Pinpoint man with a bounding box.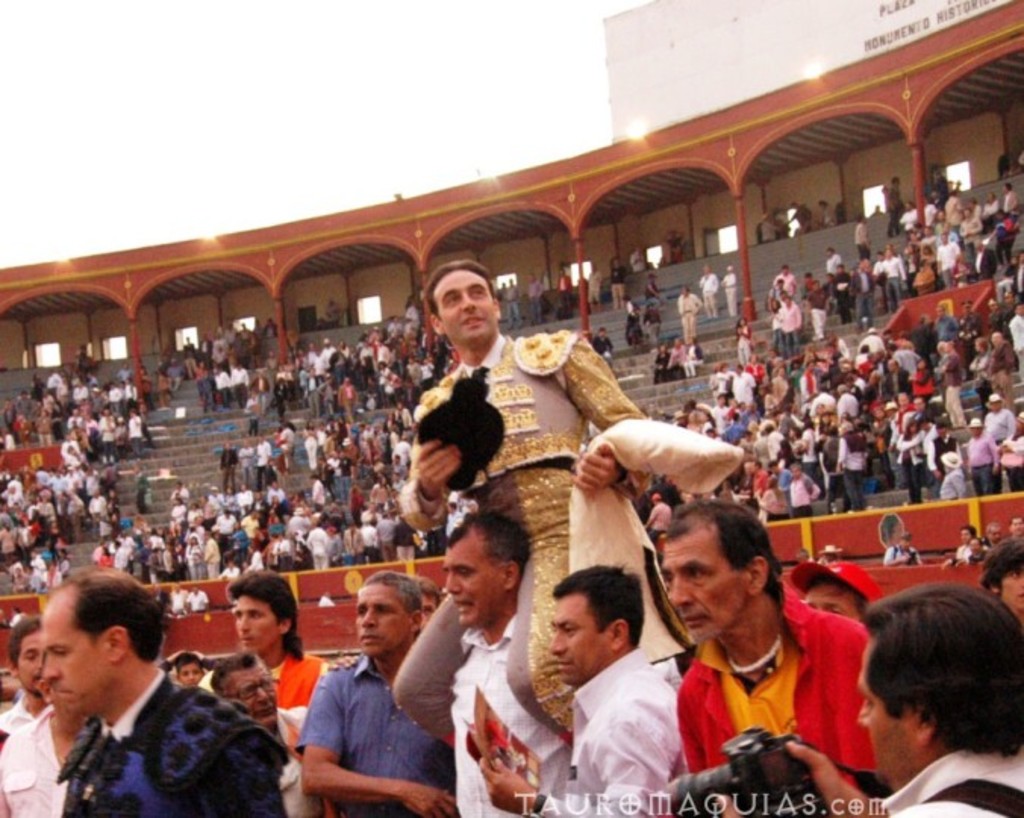
bbox(388, 515, 423, 567).
